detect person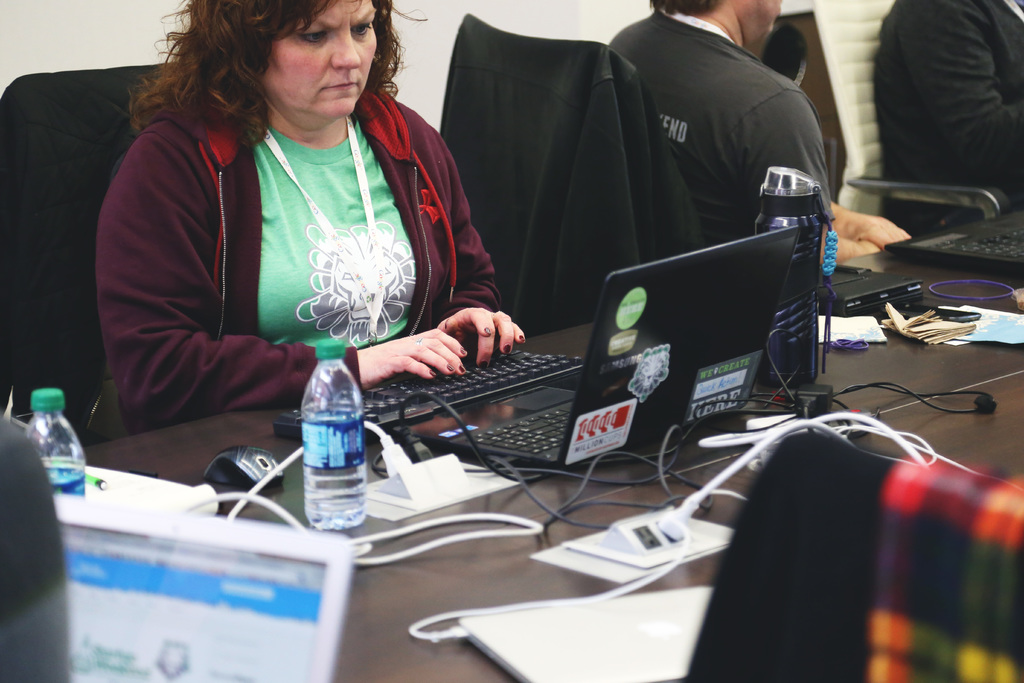
Rect(609, 0, 910, 265)
